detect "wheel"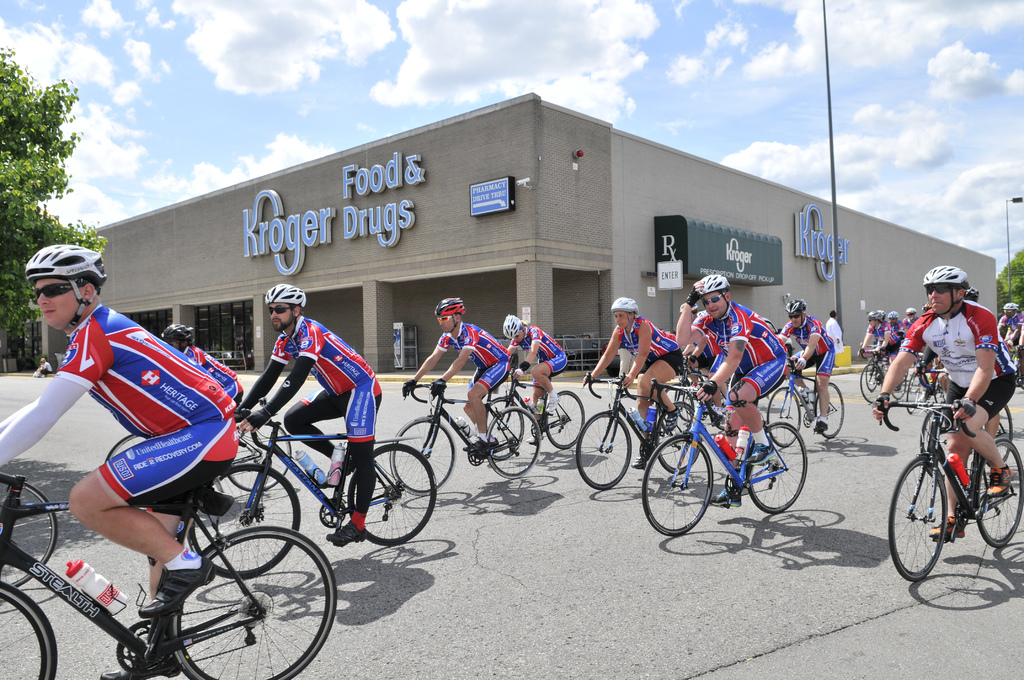
Rect(644, 426, 714, 535)
